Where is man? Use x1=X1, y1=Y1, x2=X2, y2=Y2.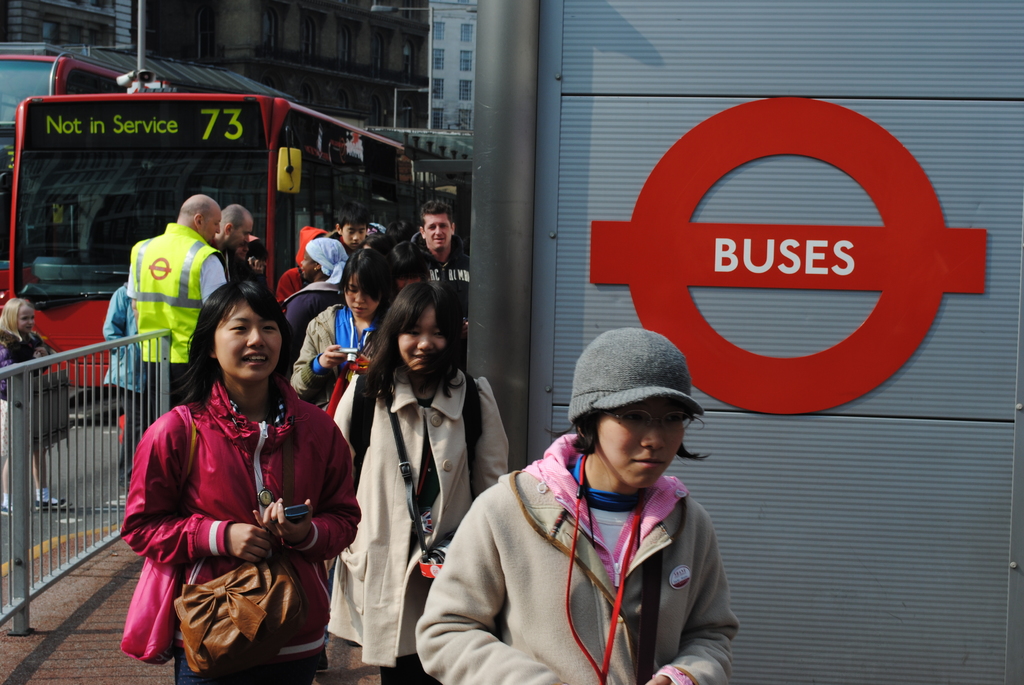
x1=404, y1=204, x2=472, y2=326.
